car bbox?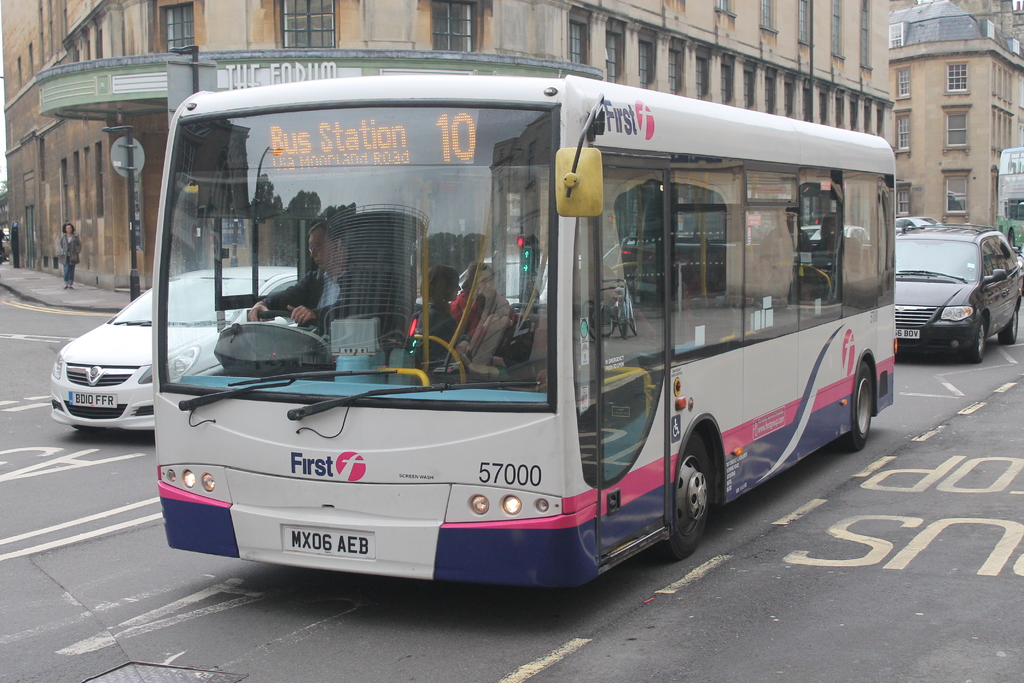
{"left": 1013, "top": 248, "right": 1023, "bottom": 270}
